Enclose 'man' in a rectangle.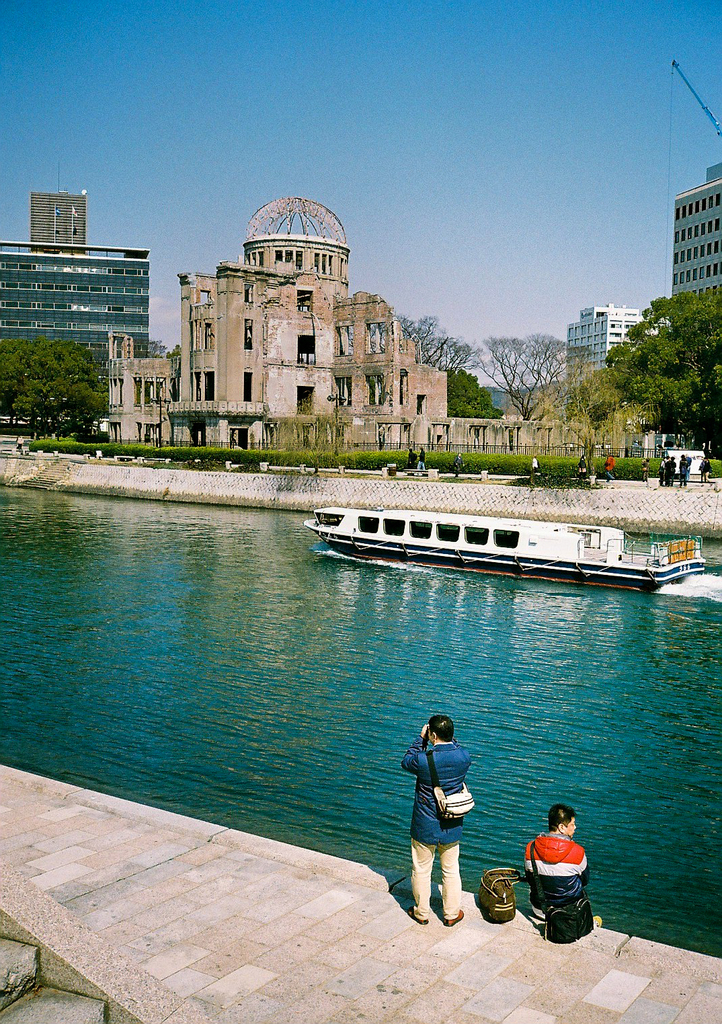
pyautogui.locateOnScreen(523, 805, 595, 912).
